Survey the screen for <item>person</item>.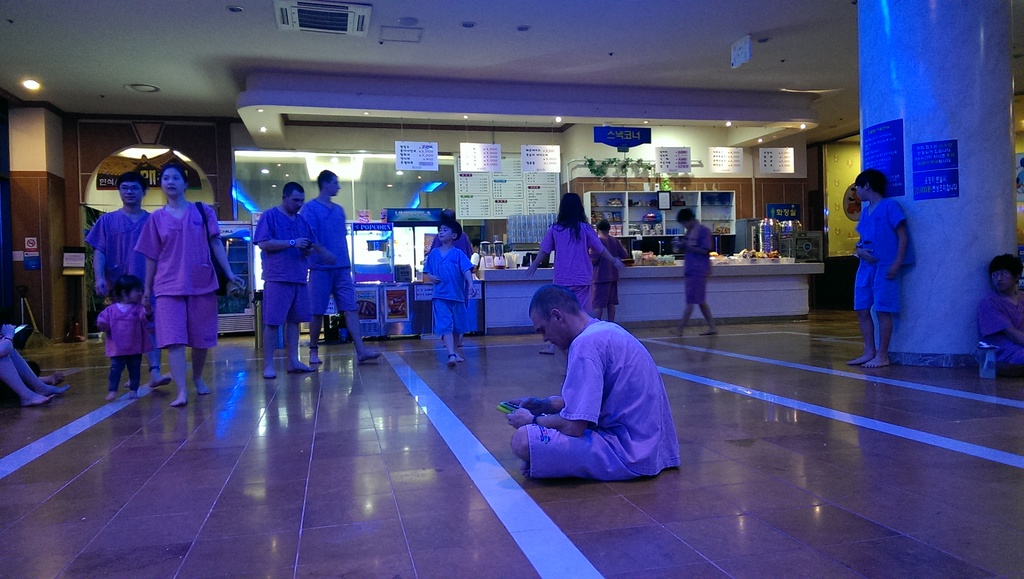
Survey found: l=499, t=275, r=692, b=486.
